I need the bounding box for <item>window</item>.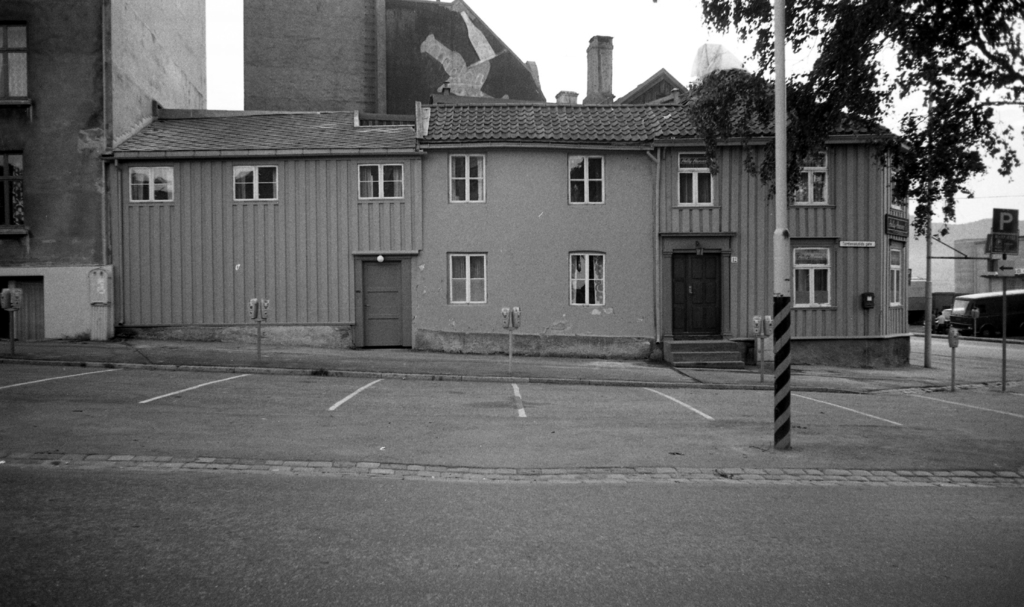
Here it is: (448,154,488,203).
